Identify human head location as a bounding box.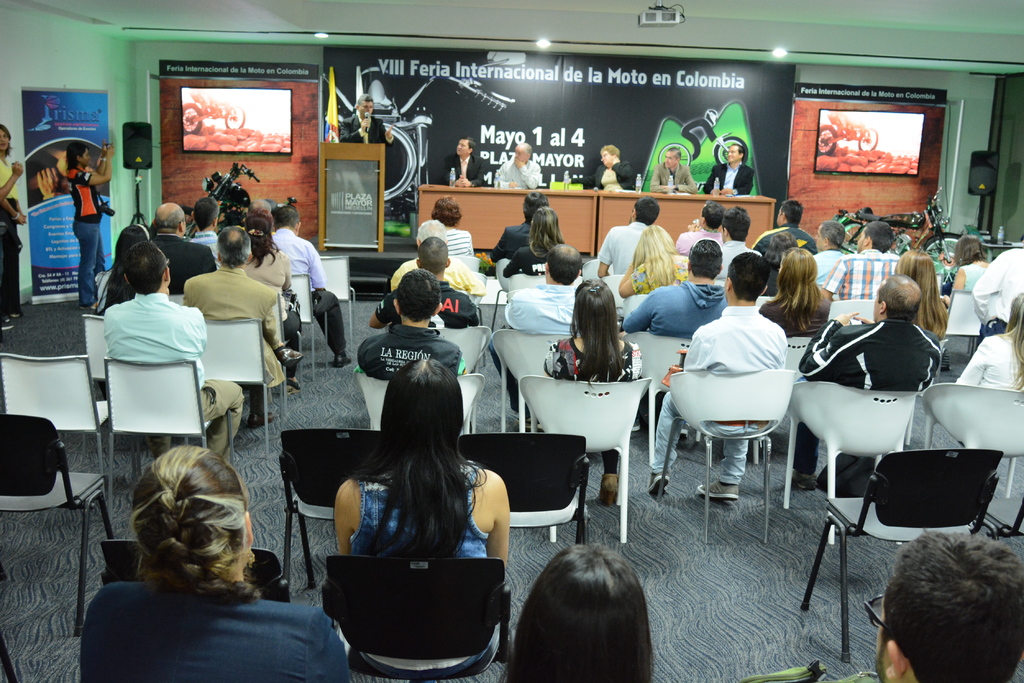
region(385, 358, 465, 461).
